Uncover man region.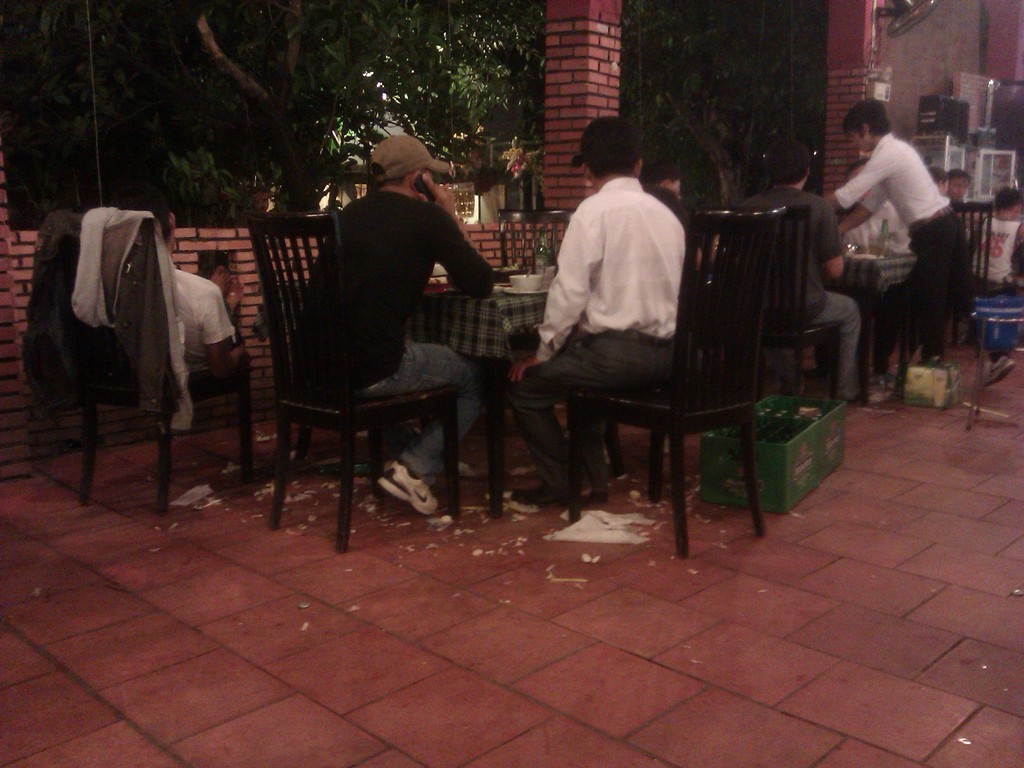
Uncovered: Rect(523, 138, 729, 538).
